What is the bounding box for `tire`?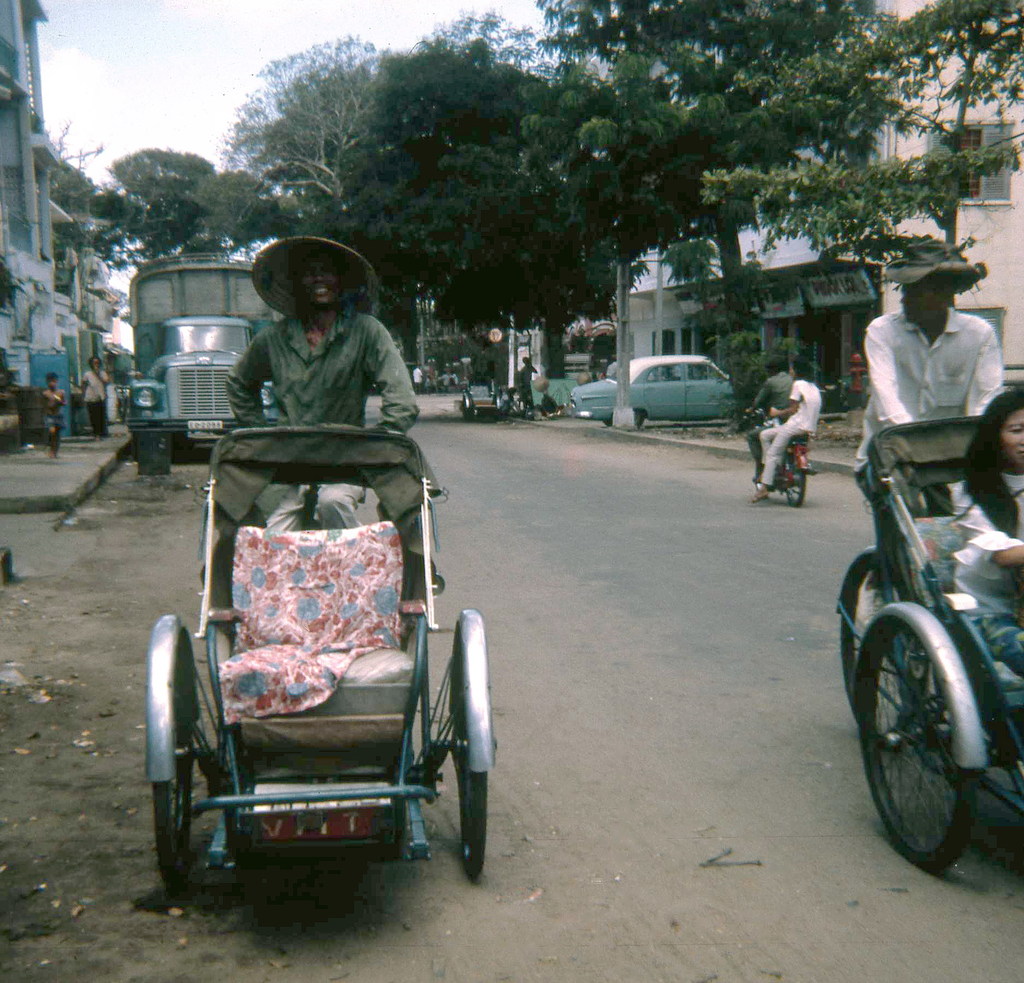
{"x1": 858, "y1": 619, "x2": 985, "y2": 877}.
